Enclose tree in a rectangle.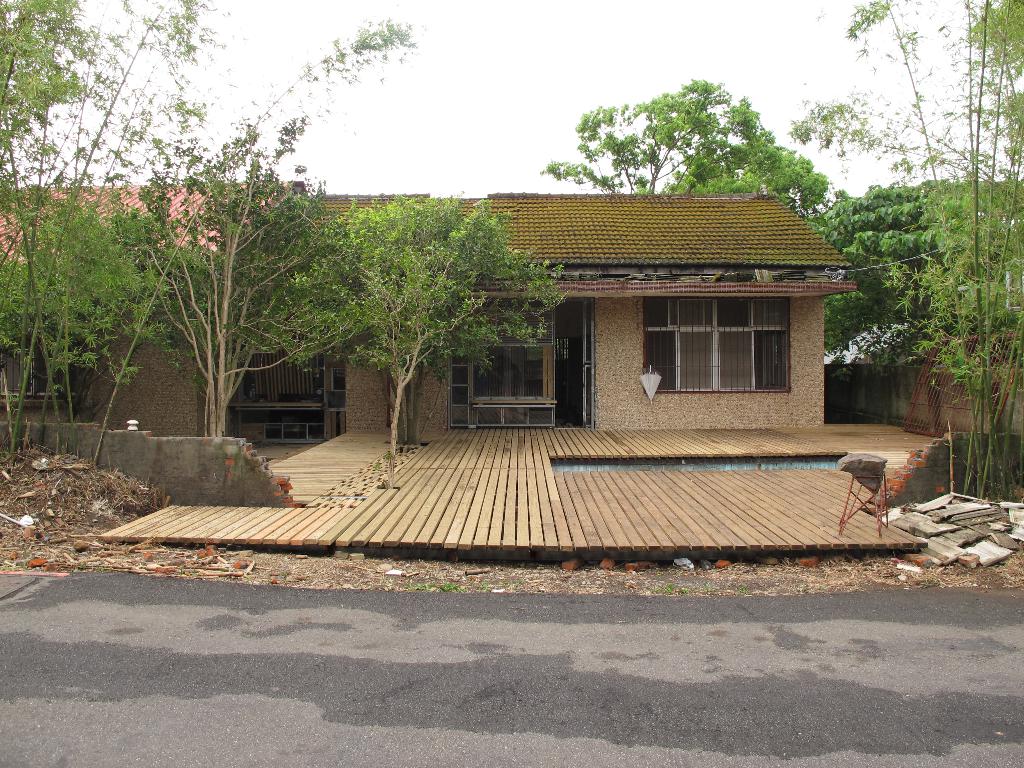
<box>107,114,367,439</box>.
